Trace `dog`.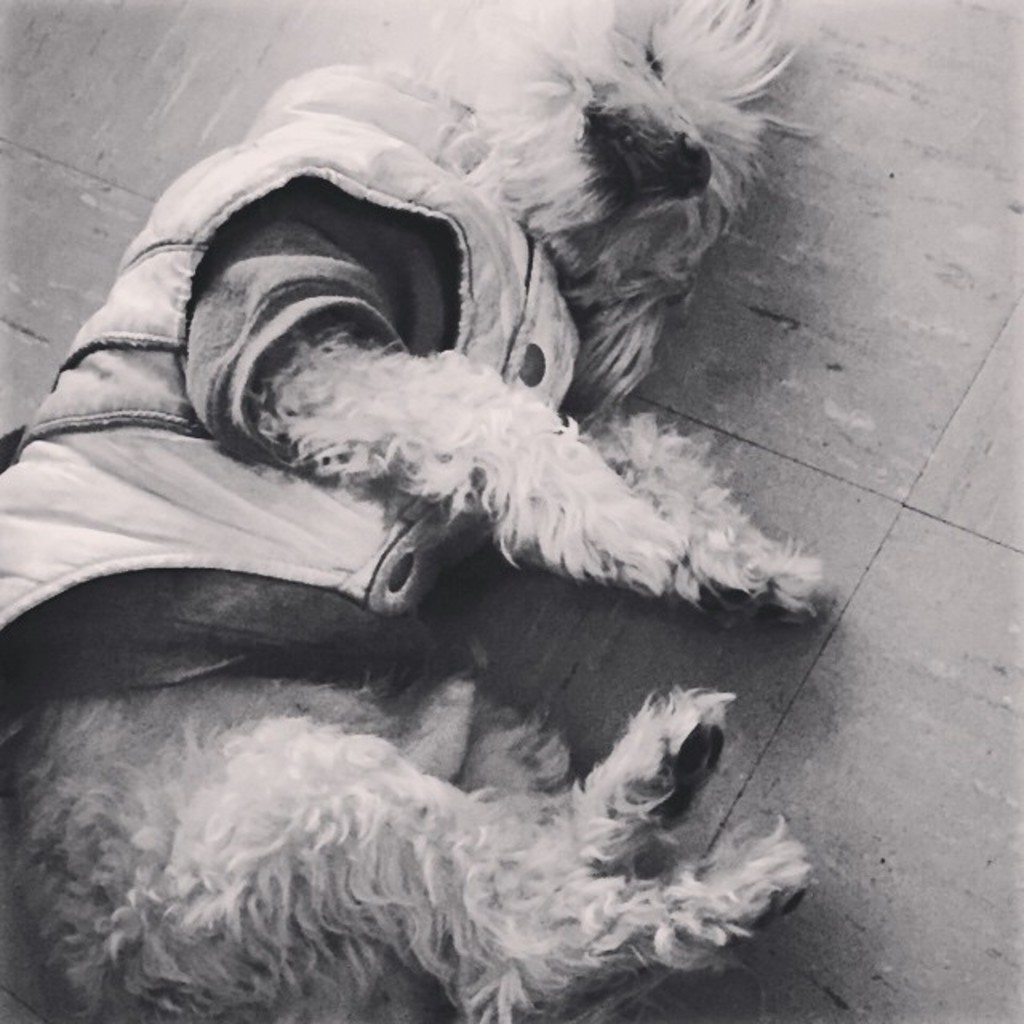
Traced to 0, 0, 838, 1022.
